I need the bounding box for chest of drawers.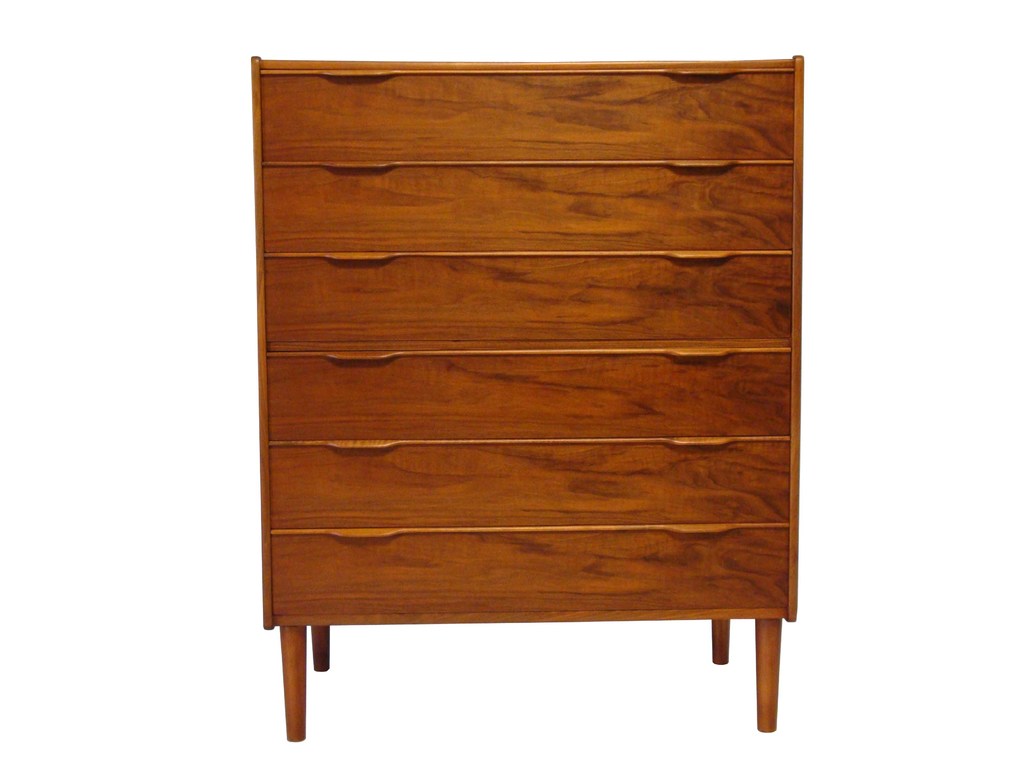
Here it is: locate(250, 53, 804, 741).
